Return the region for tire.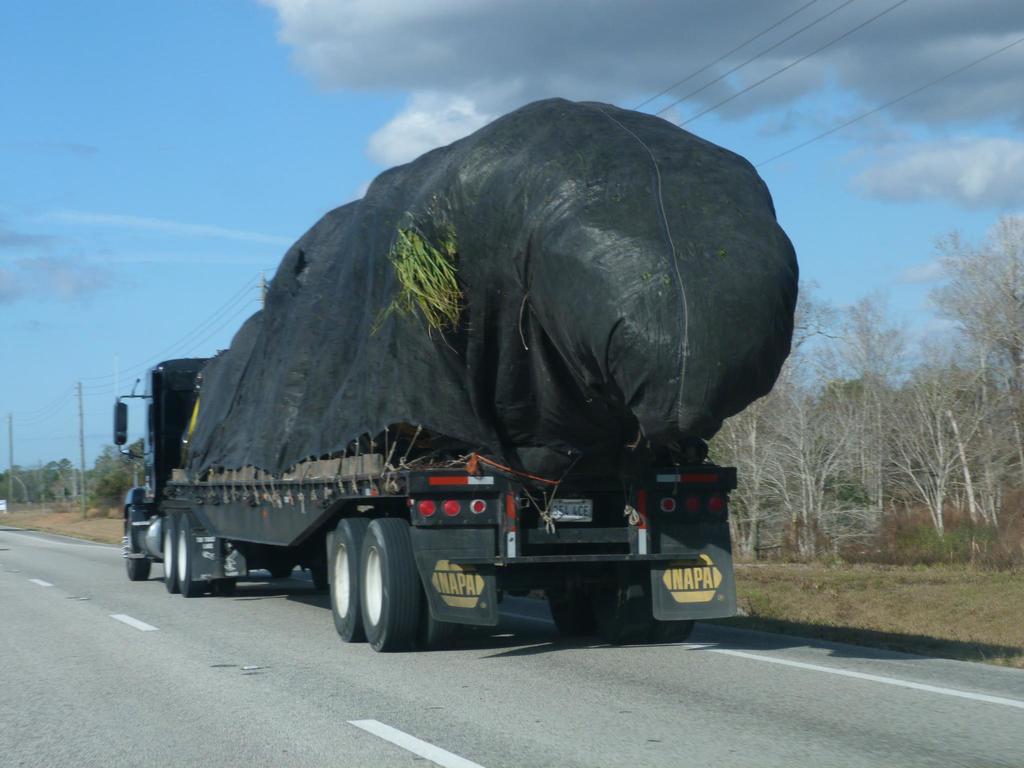
bbox=[637, 564, 692, 638].
